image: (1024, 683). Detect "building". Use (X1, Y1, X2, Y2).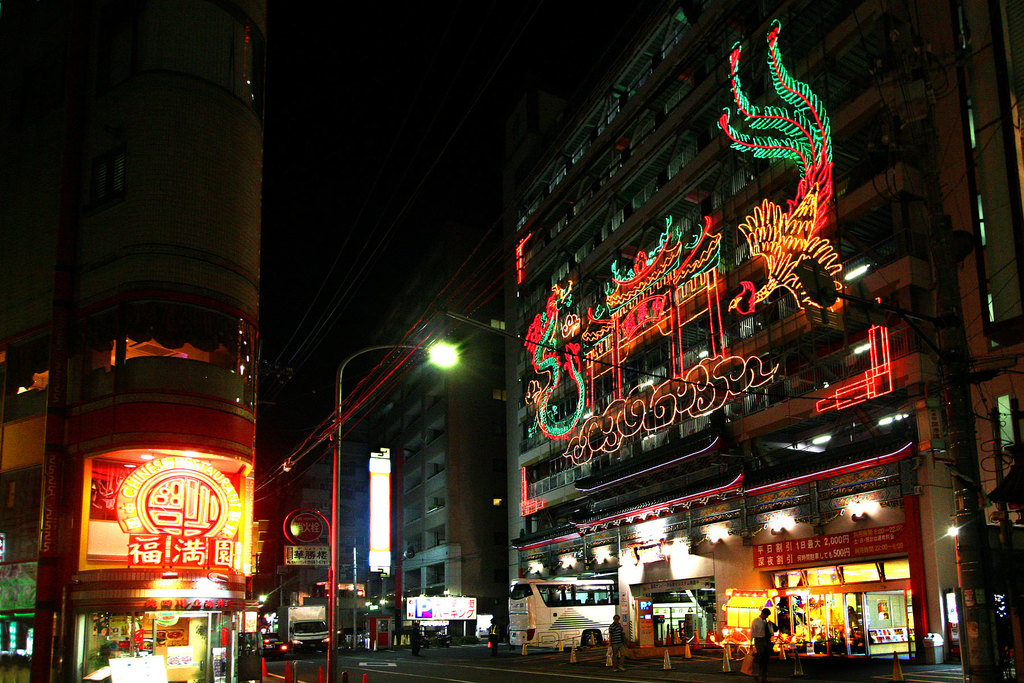
(0, 348, 46, 658).
